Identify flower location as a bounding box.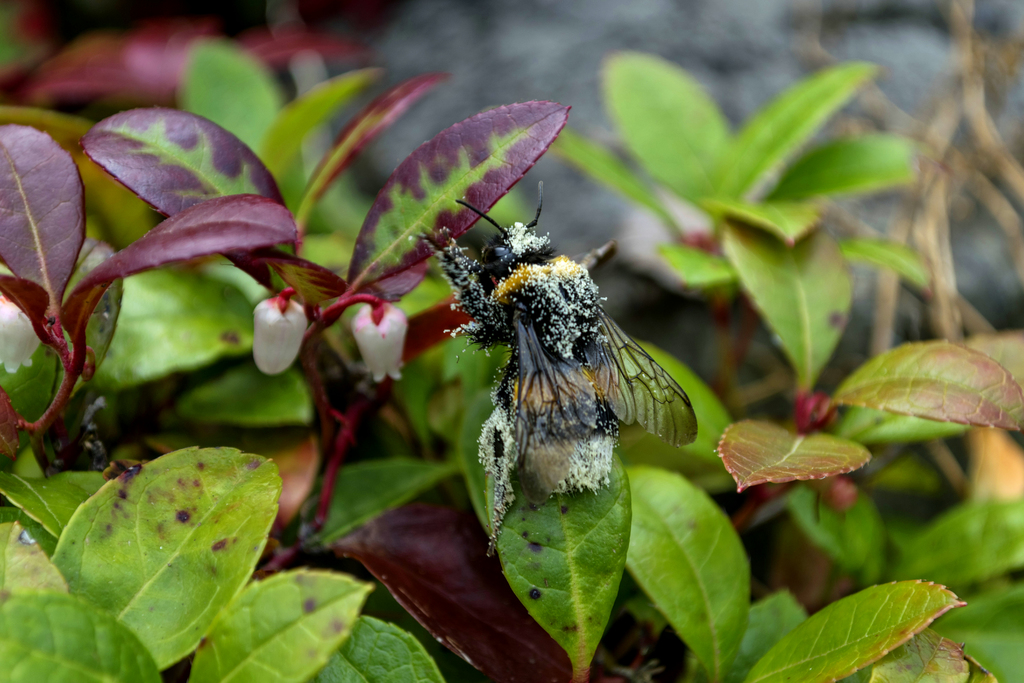
left=348, top=300, right=409, bottom=382.
